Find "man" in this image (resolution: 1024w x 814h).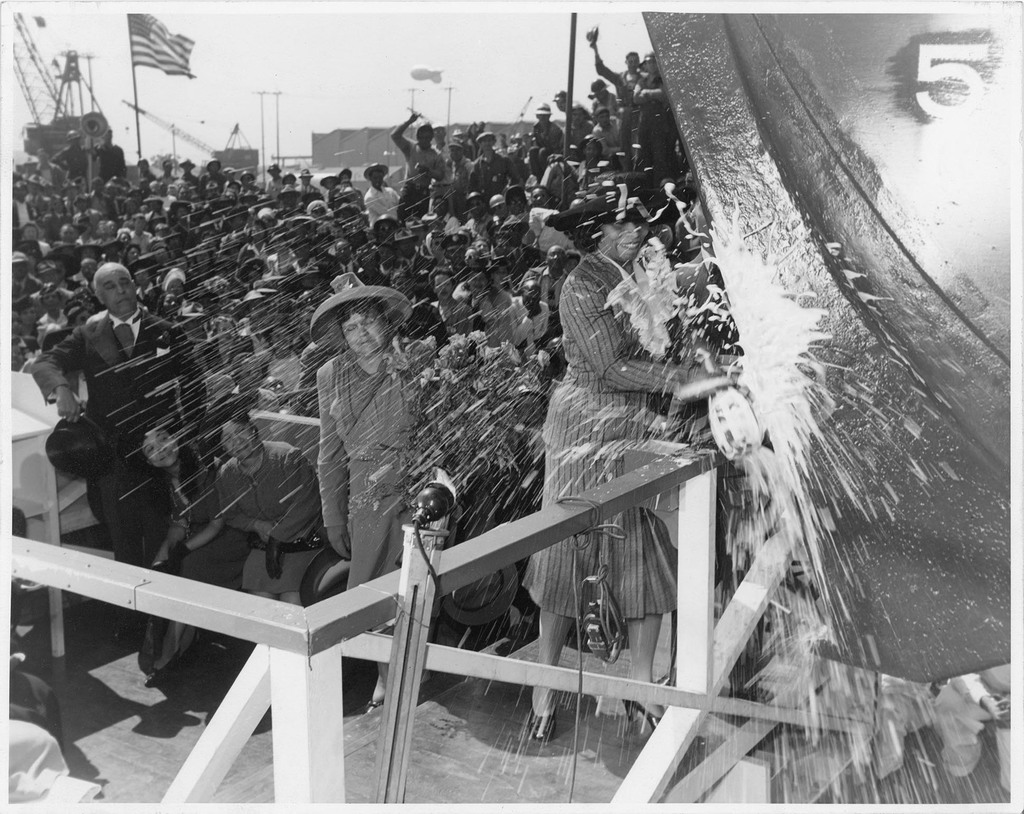
[x1=262, y1=281, x2=436, y2=582].
